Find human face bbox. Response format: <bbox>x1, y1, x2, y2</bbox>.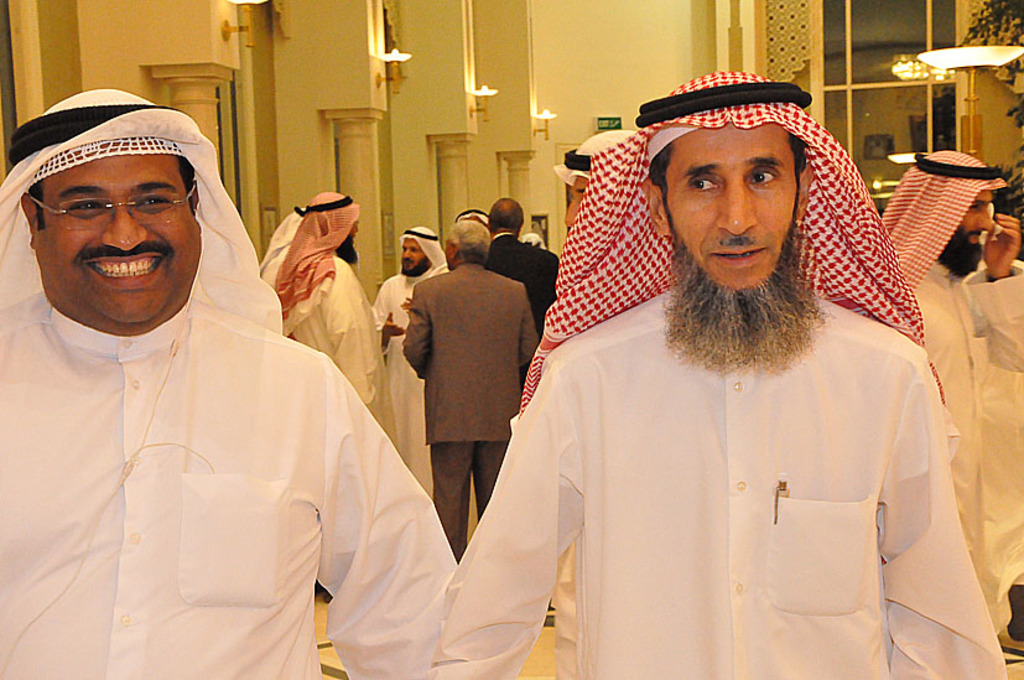
<bbox>951, 183, 997, 279</bbox>.
